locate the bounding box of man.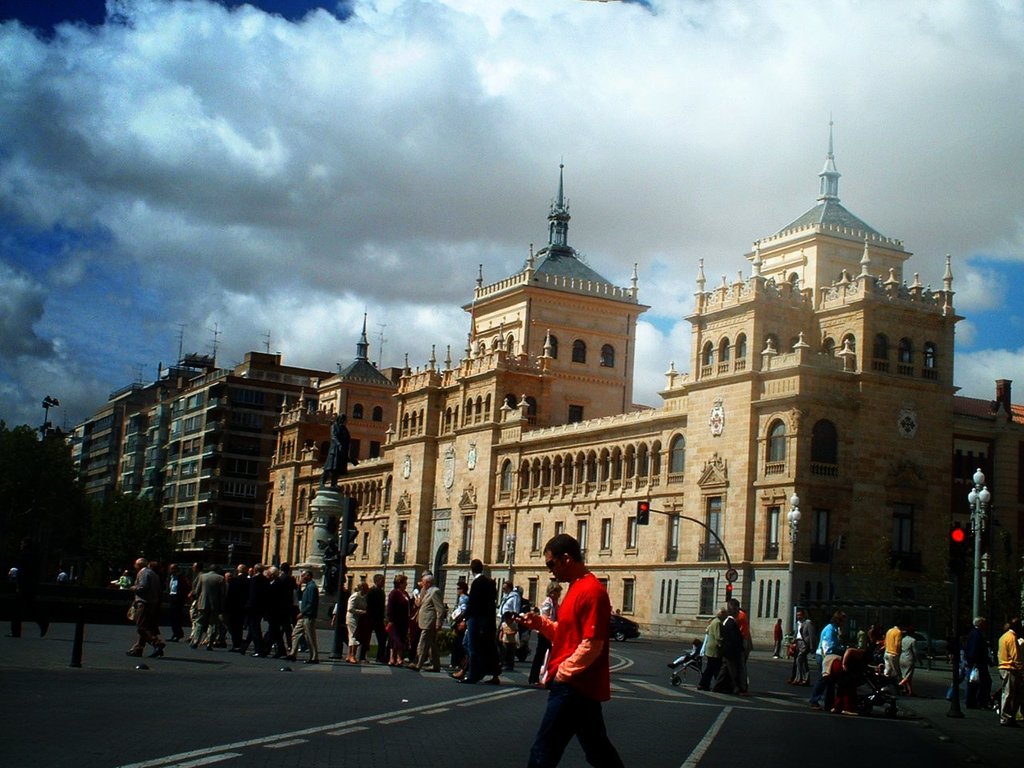
Bounding box: [left=998, top=615, right=1023, bottom=726].
